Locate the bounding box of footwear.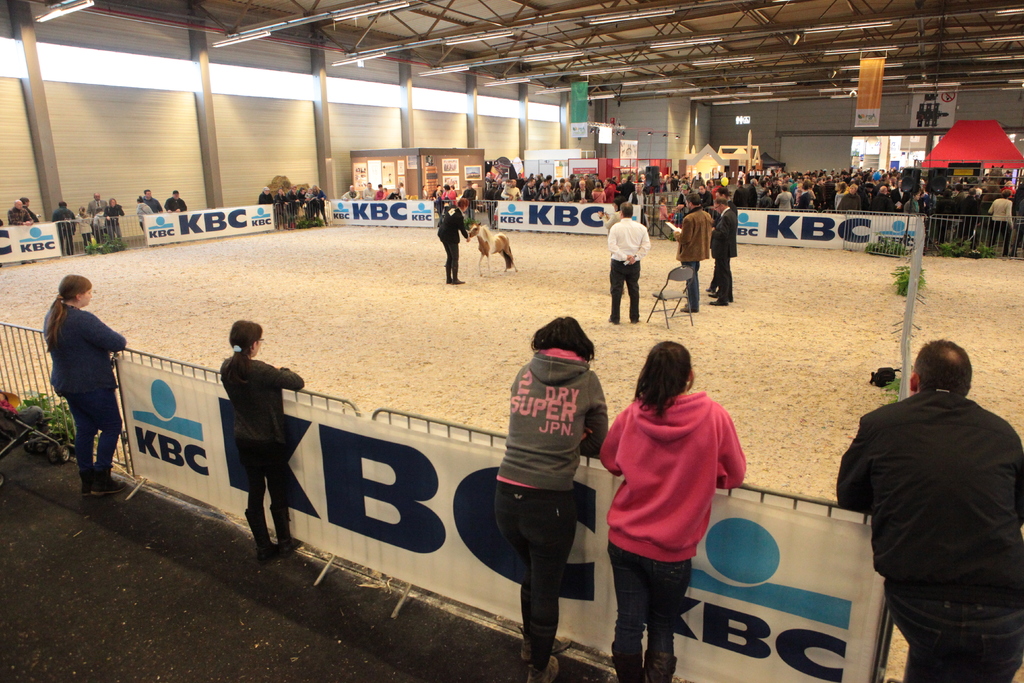
Bounding box: {"x1": 82, "y1": 454, "x2": 99, "y2": 495}.
